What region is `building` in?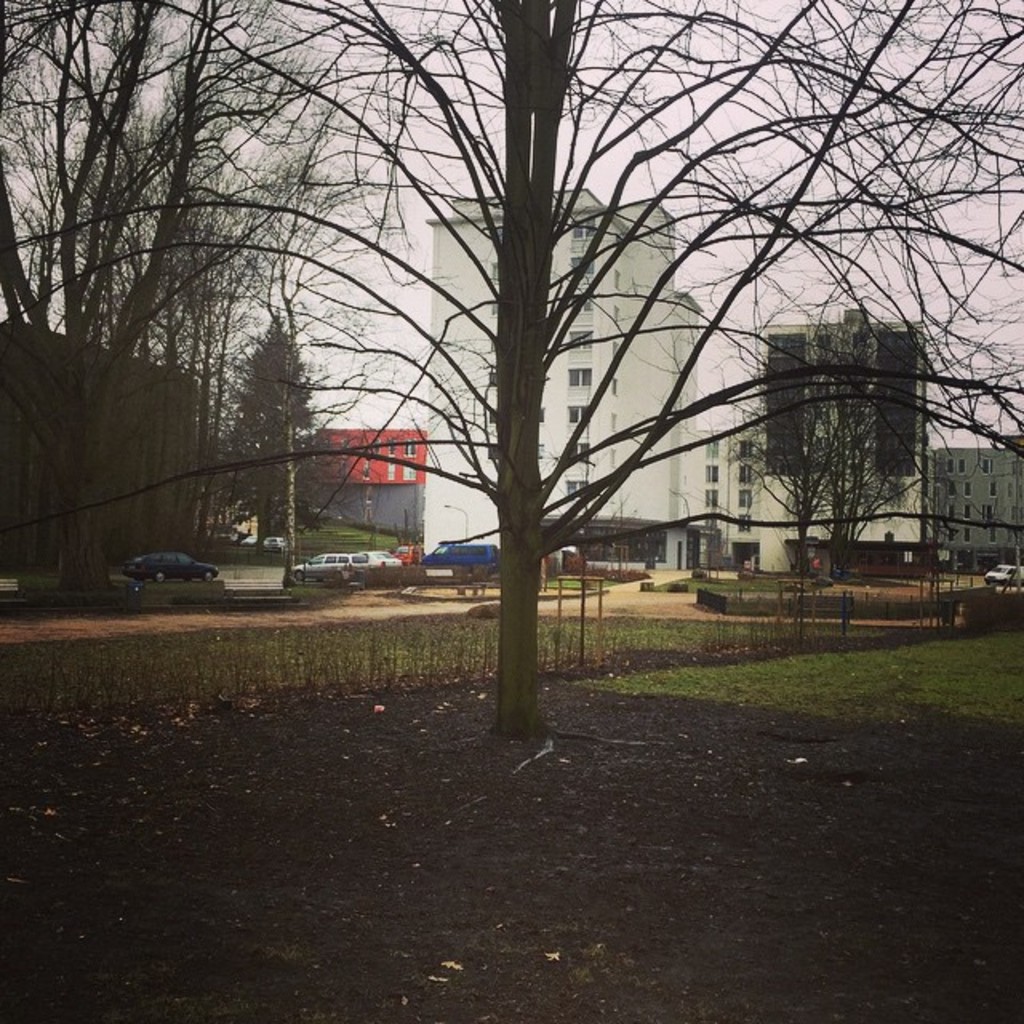
pyautogui.locateOnScreen(752, 302, 936, 576).
